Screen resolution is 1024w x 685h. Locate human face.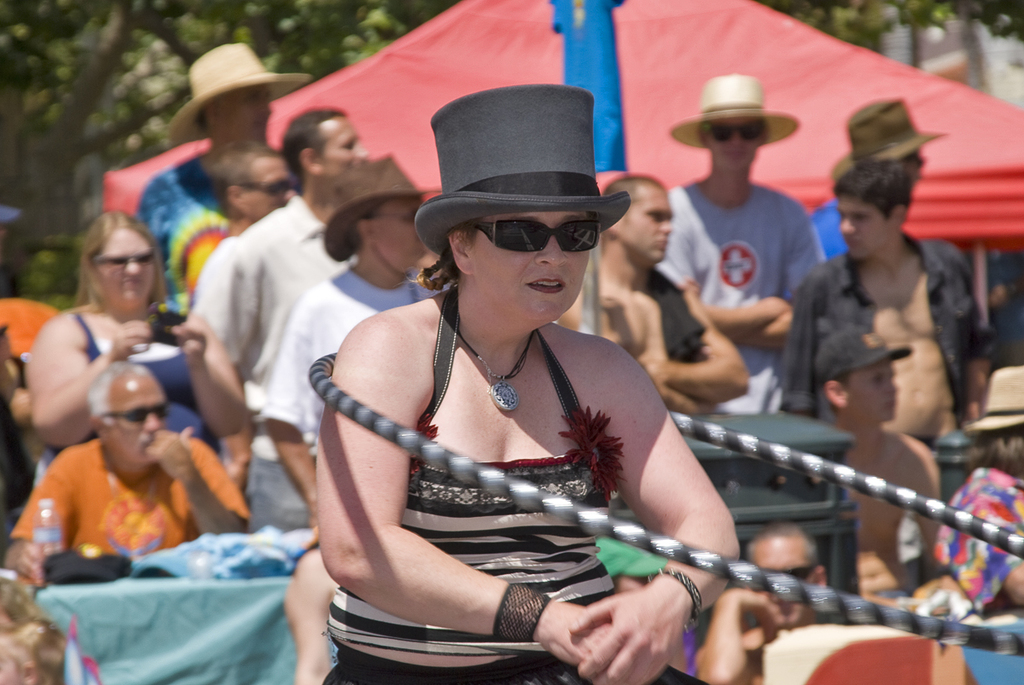
237:146:297:214.
